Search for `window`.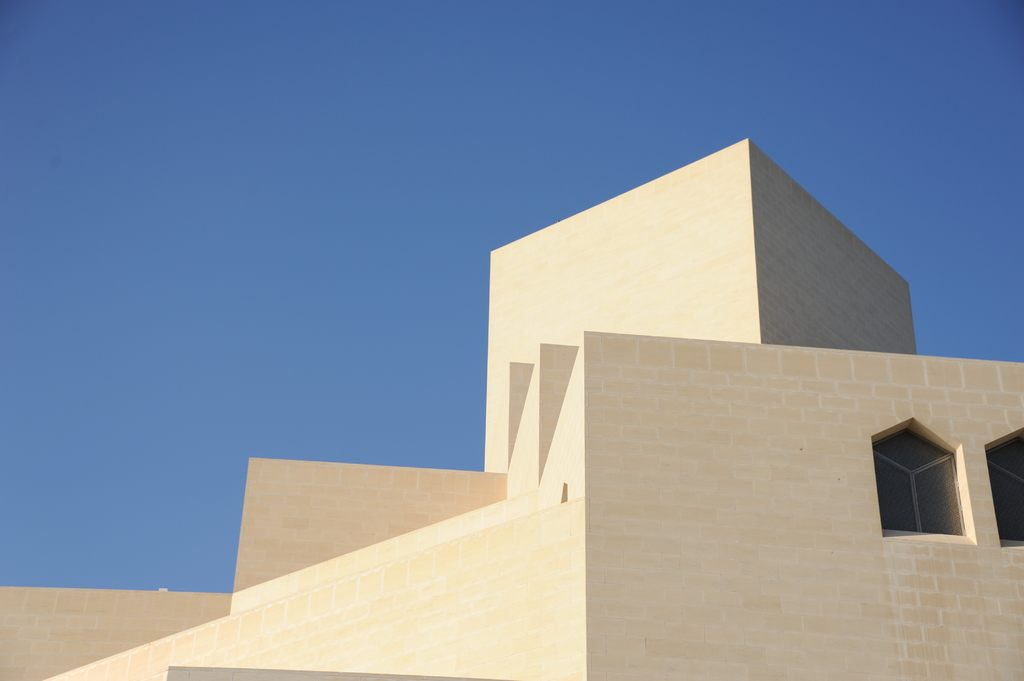
Found at bbox=(986, 425, 1023, 549).
